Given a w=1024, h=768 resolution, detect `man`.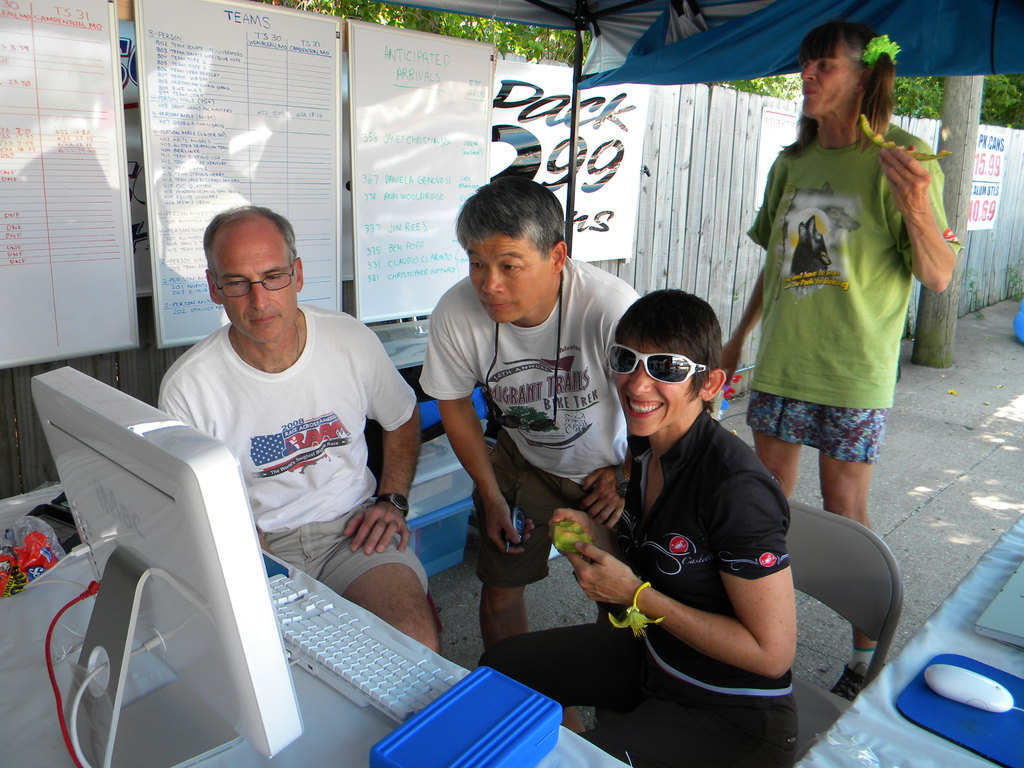
left=719, top=26, right=957, bottom=717.
